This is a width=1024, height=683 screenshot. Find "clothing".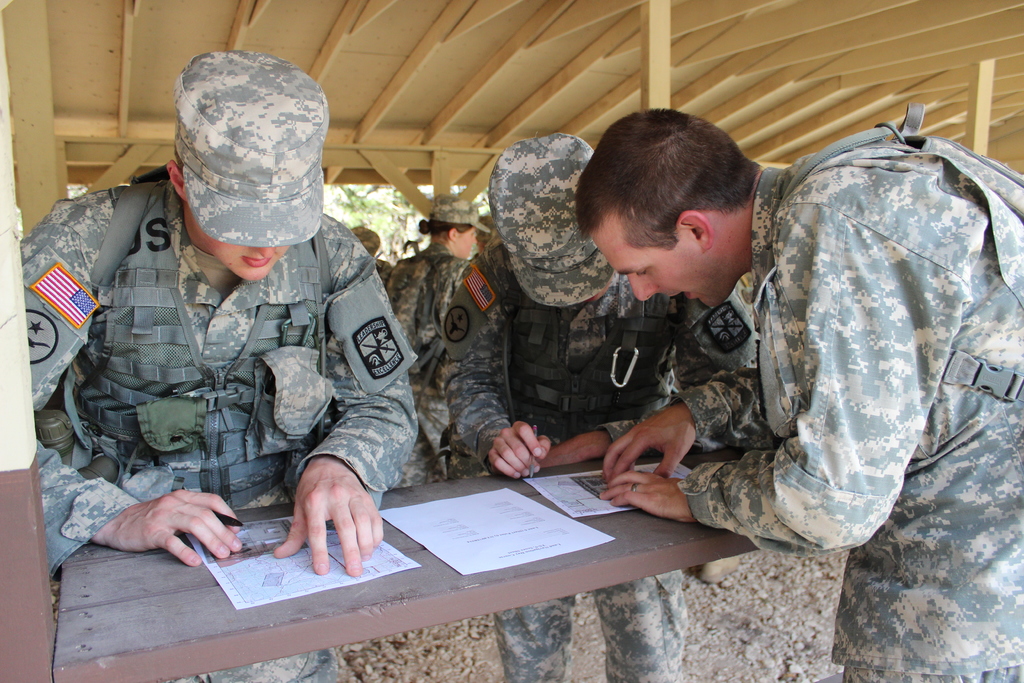
Bounding box: rect(376, 249, 476, 450).
